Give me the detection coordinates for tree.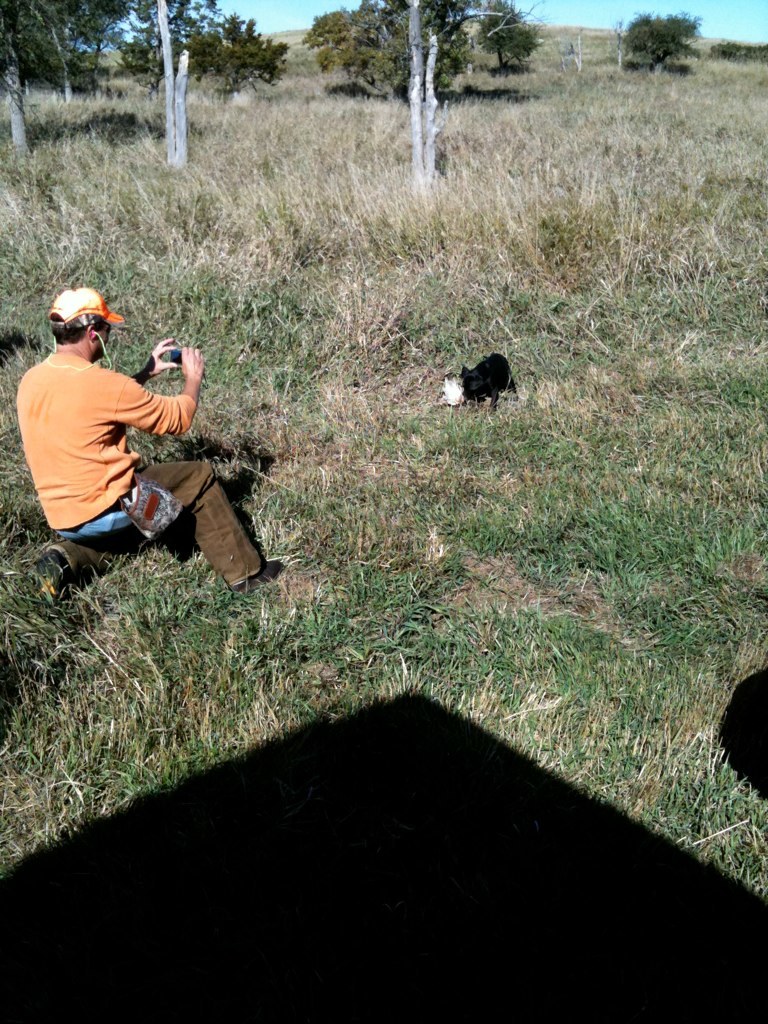
<bbox>619, 9, 702, 70</bbox>.
